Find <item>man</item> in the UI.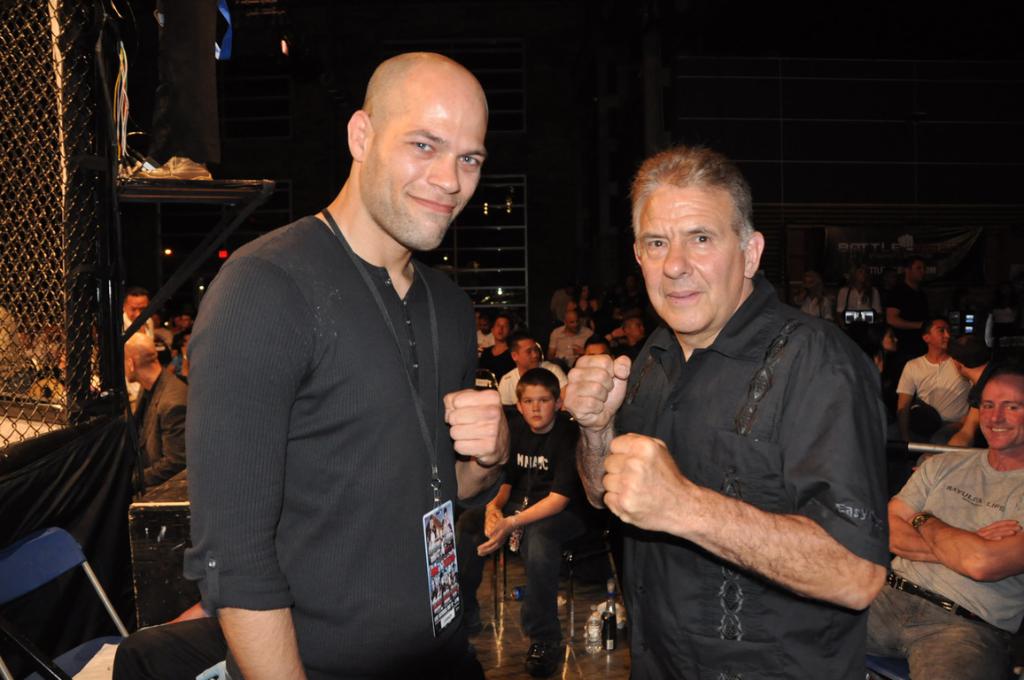
UI element at 884,259,940,349.
